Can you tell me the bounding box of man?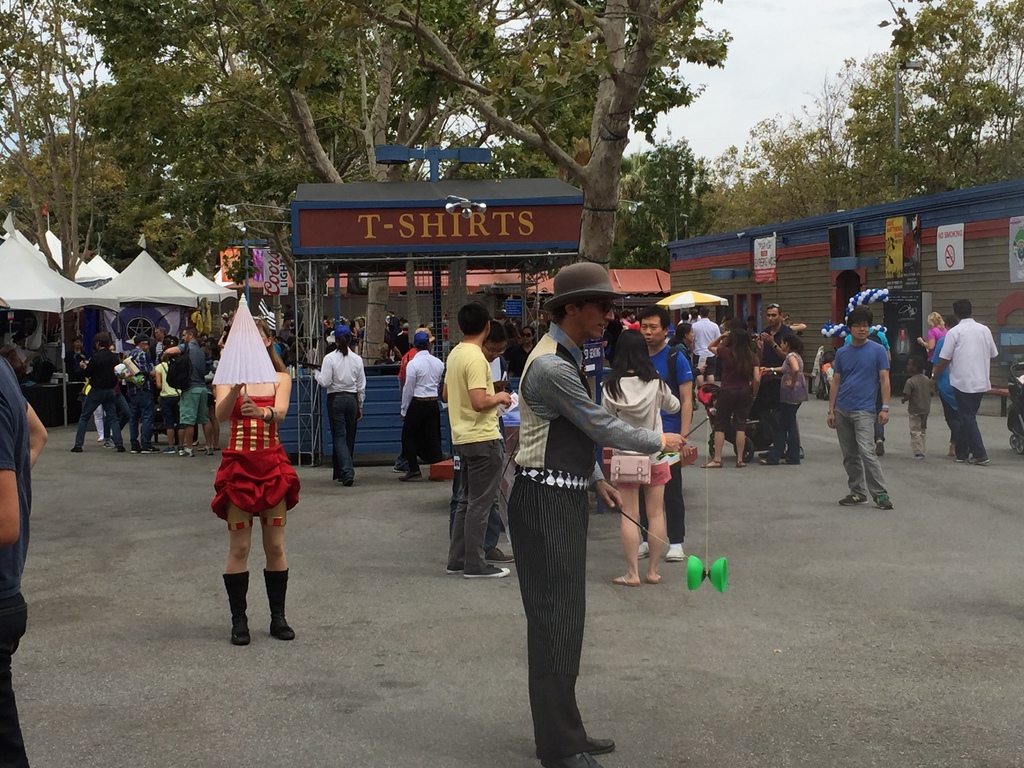
499, 261, 687, 767.
